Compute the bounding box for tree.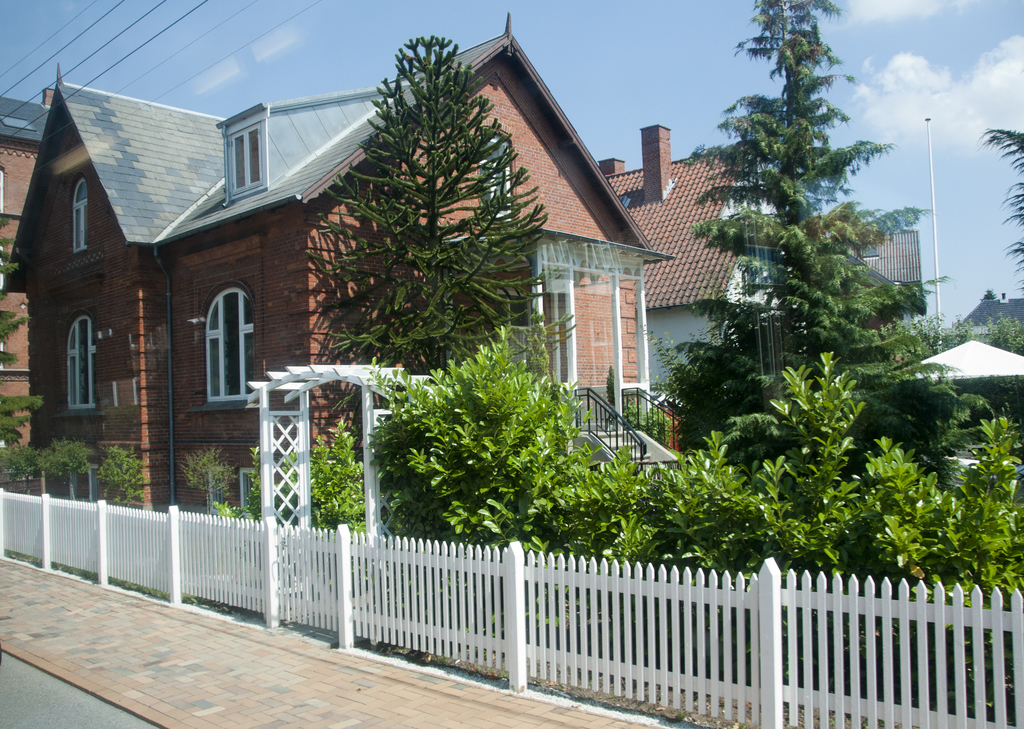
l=0, t=215, r=43, b=472.
